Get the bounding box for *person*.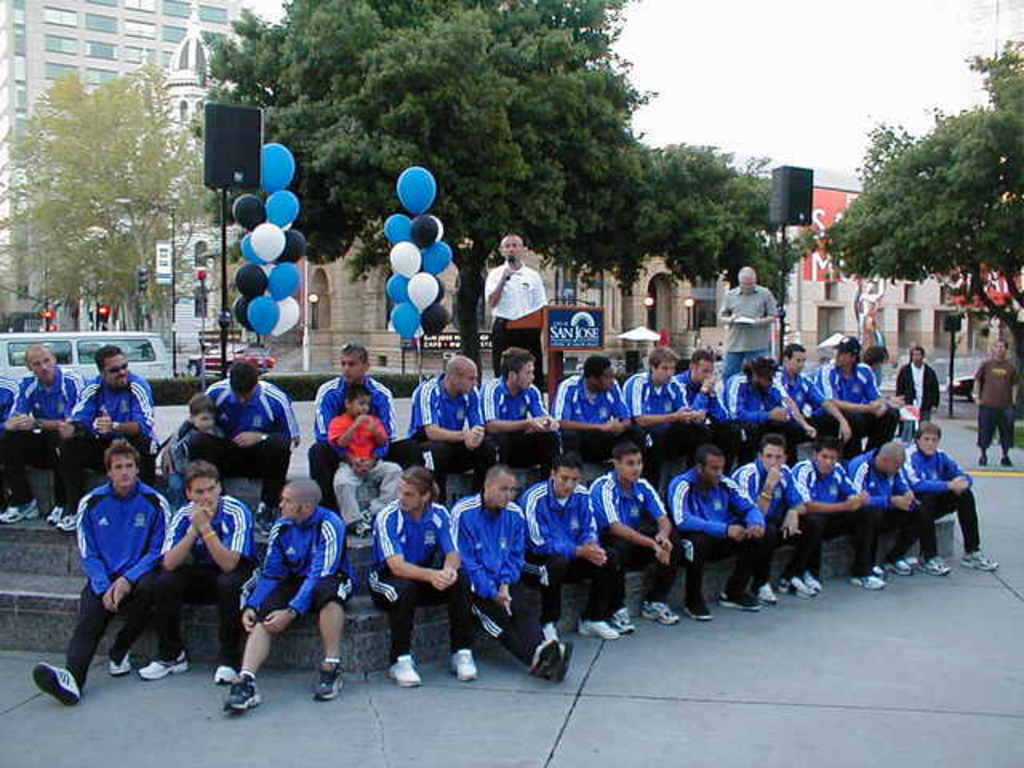
859,341,904,406.
